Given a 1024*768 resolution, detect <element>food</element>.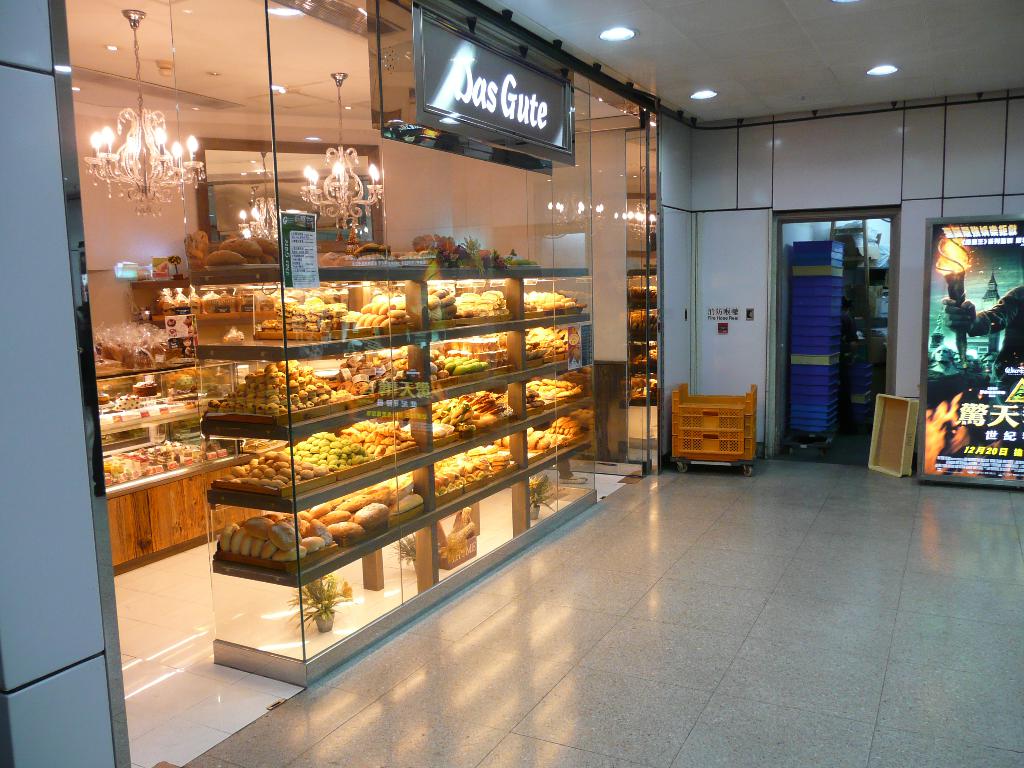
(329,526,358,532).
